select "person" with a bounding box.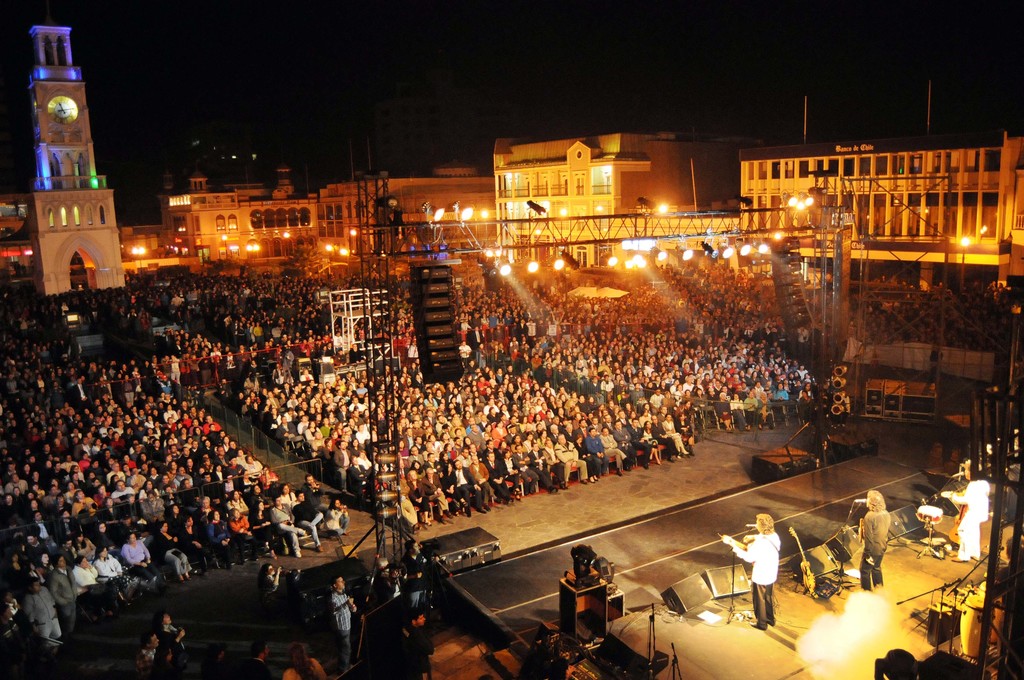
x1=939 y1=462 x2=991 y2=563.
